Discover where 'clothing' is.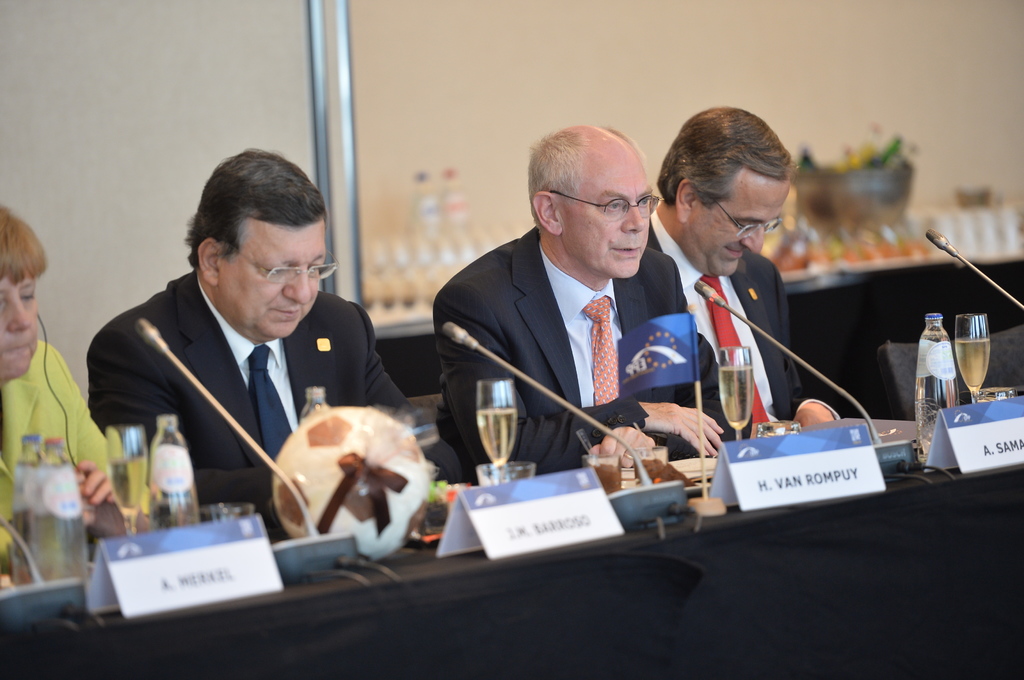
Discovered at locate(436, 226, 751, 478).
